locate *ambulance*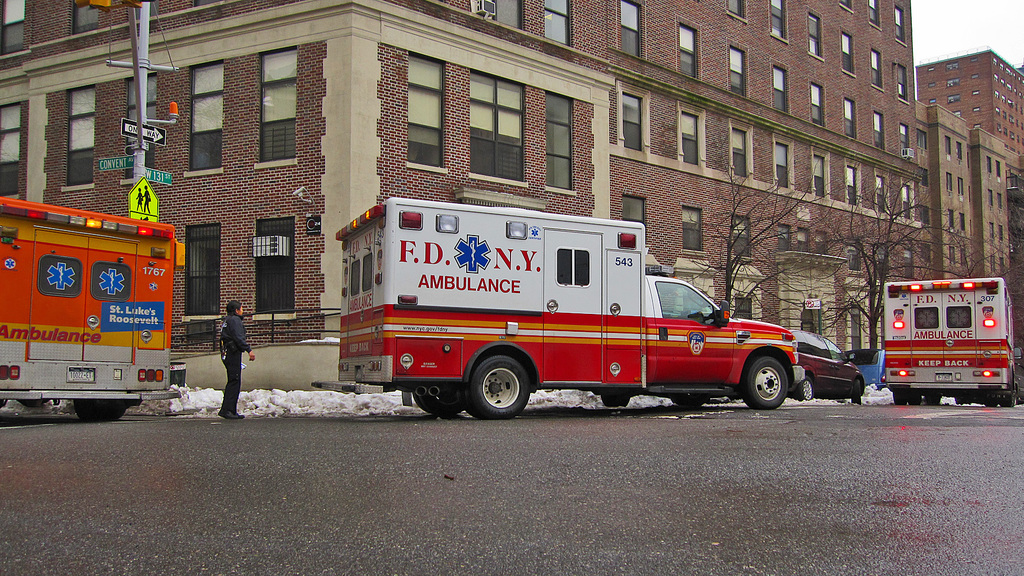
x1=309 y1=201 x2=806 y2=423
